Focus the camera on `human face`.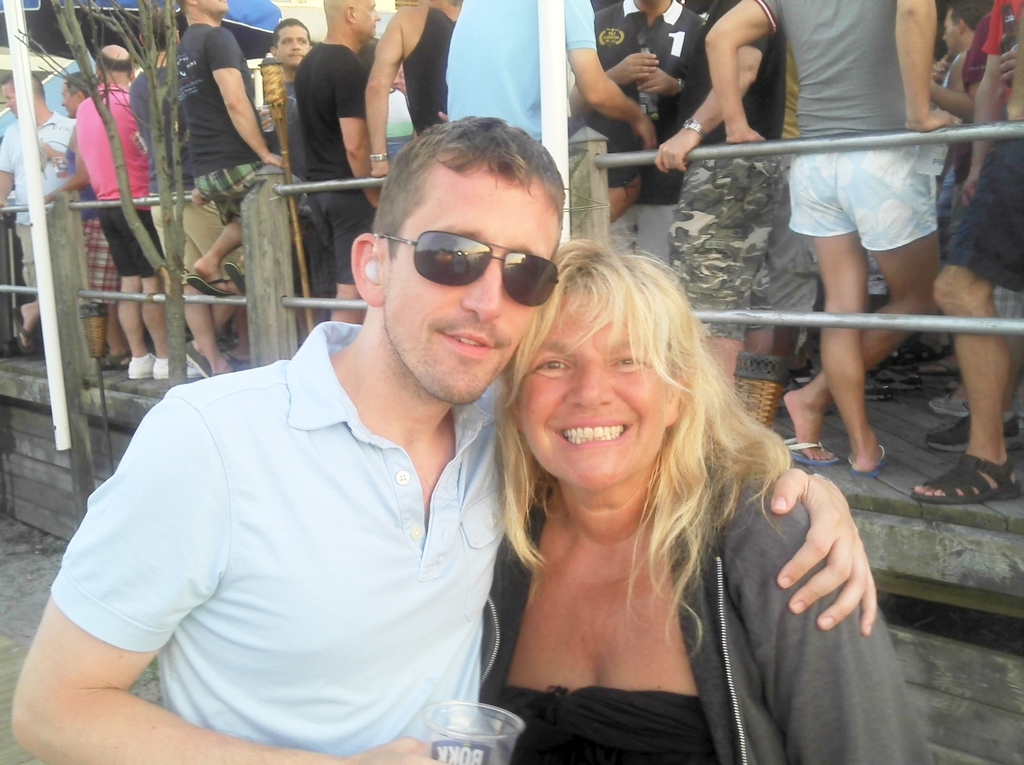
Focus region: (x1=356, y1=0, x2=379, y2=37).
